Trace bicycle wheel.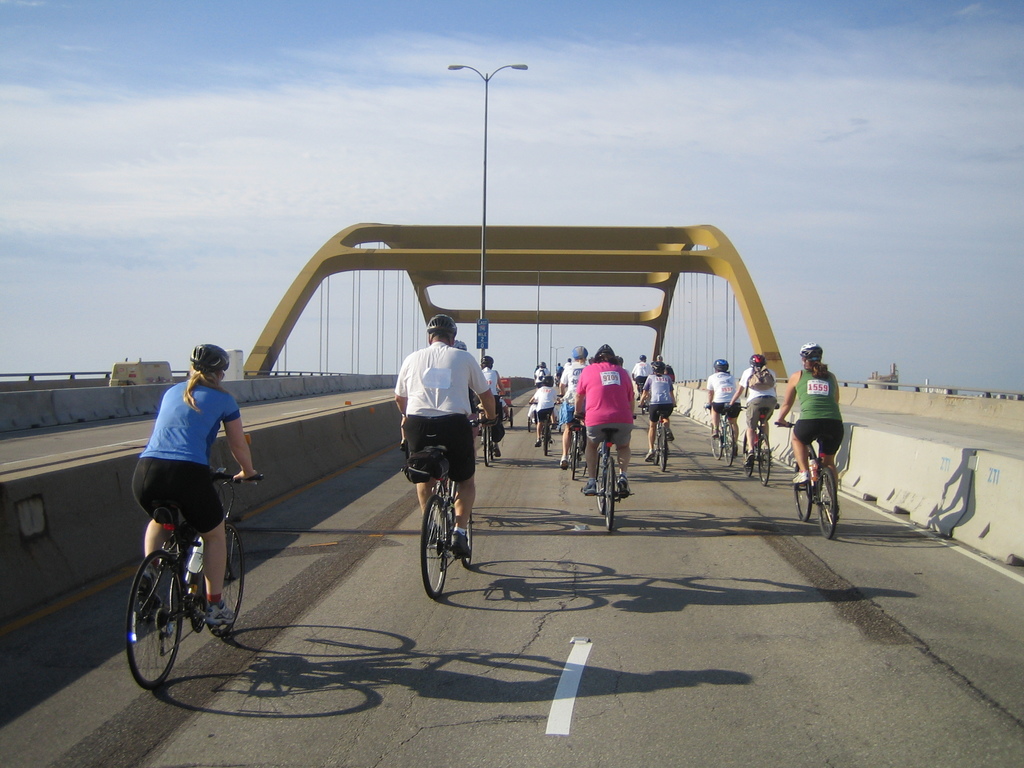
Traced to 595 456 603 511.
